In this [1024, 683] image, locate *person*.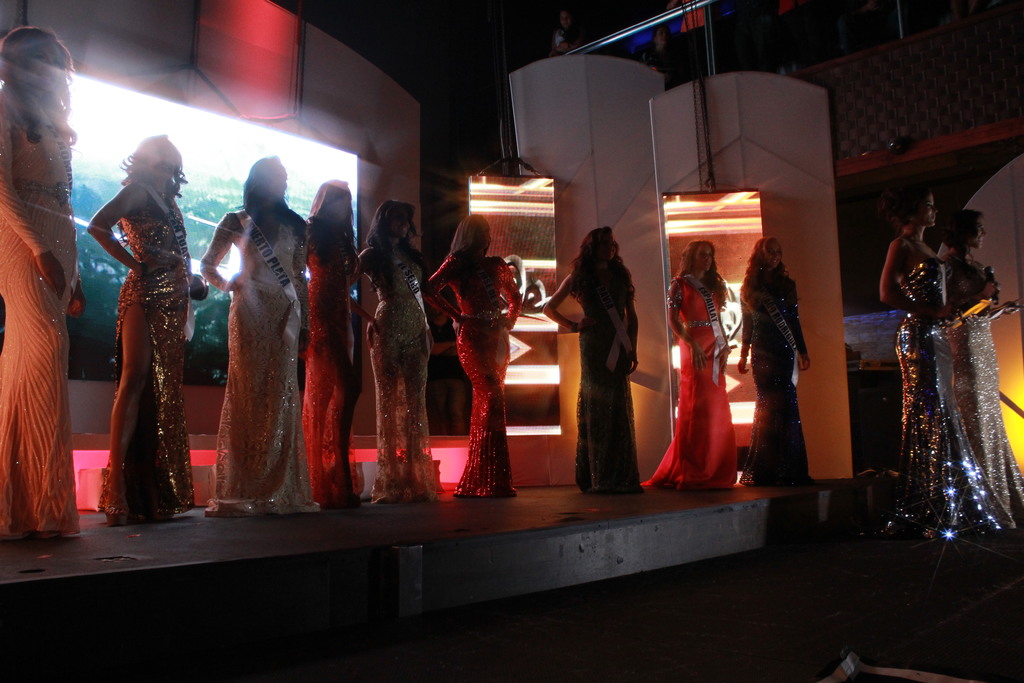
Bounding box: bbox=[543, 222, 641, 493].
